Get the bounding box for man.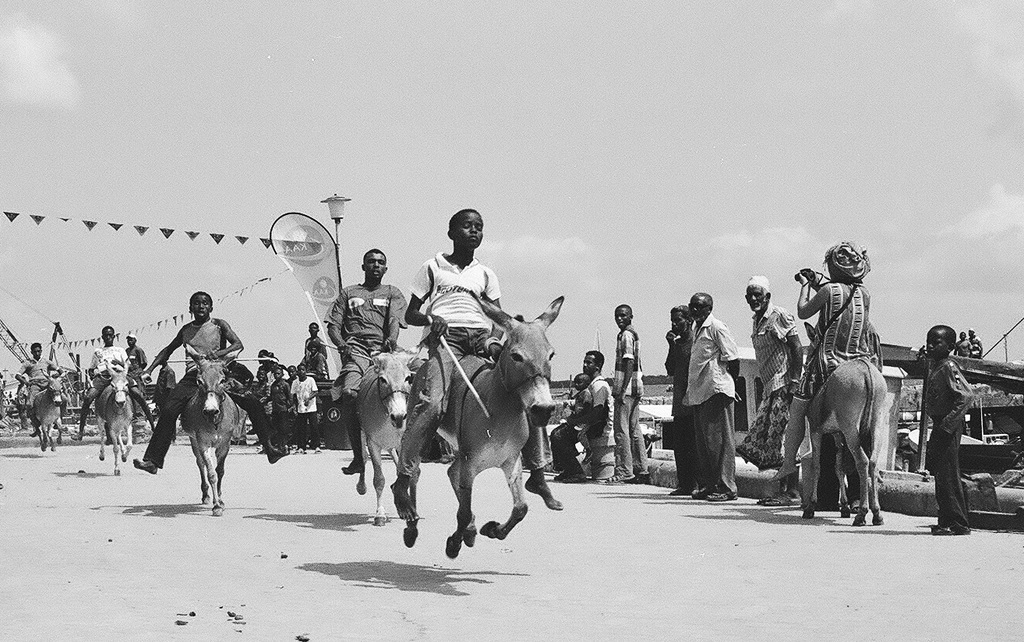
pyautogui.locateOnScreen(16, 340, 65, 440).
